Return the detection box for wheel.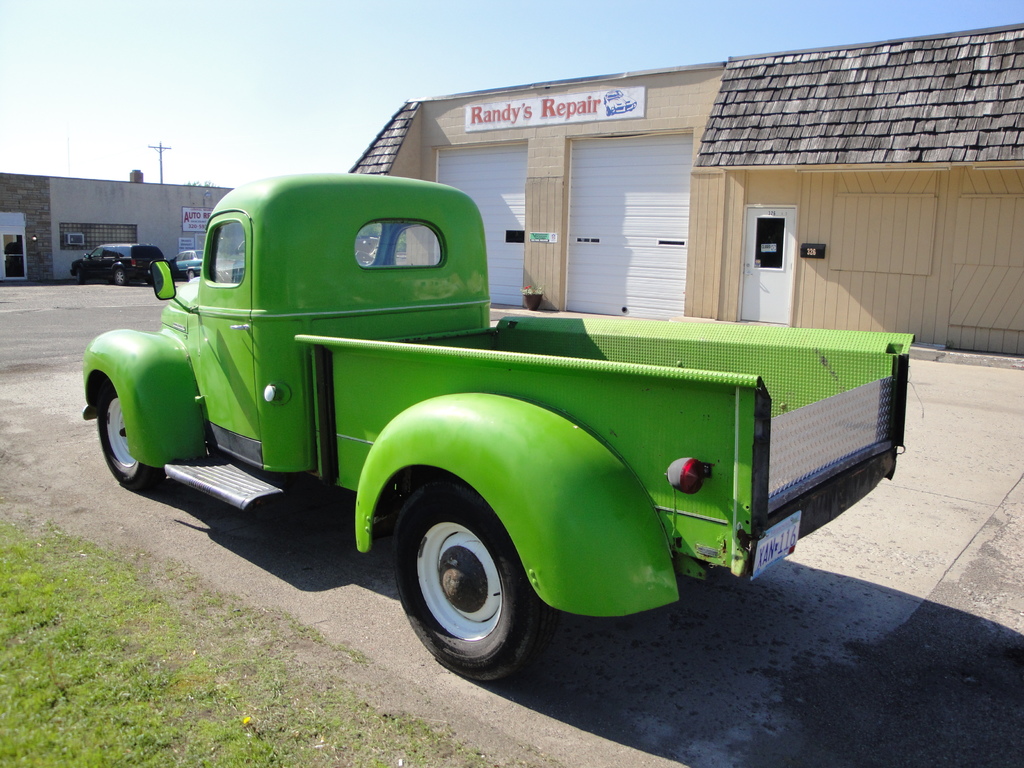
select_region(95, 387, 173, 491).
